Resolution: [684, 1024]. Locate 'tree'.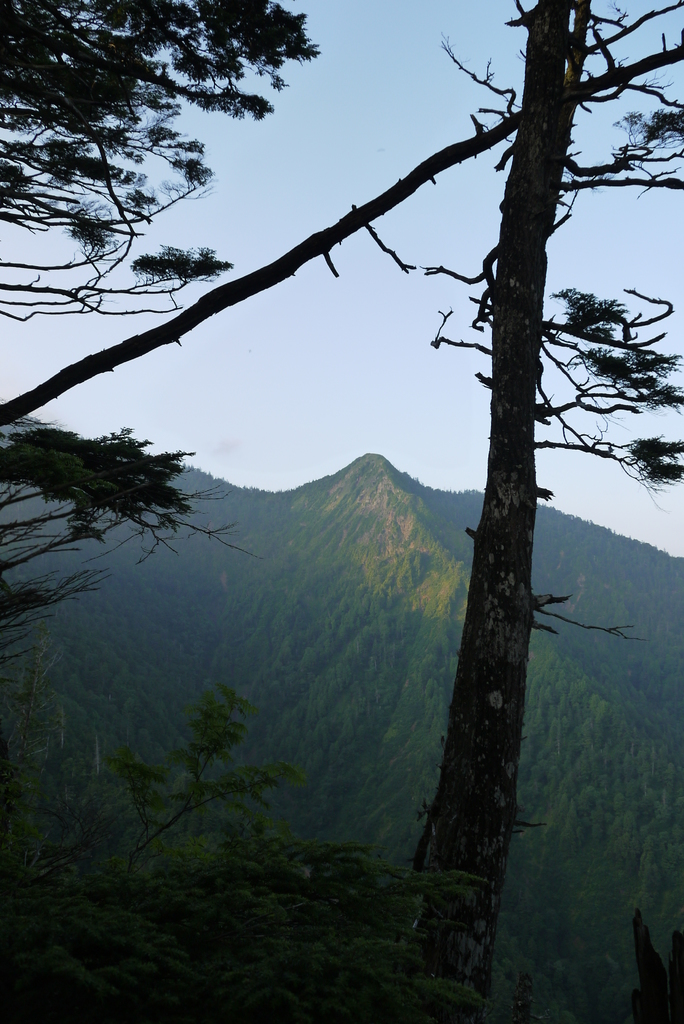
pyautogui.locateOnScreen(0, 1, 315, 312).
